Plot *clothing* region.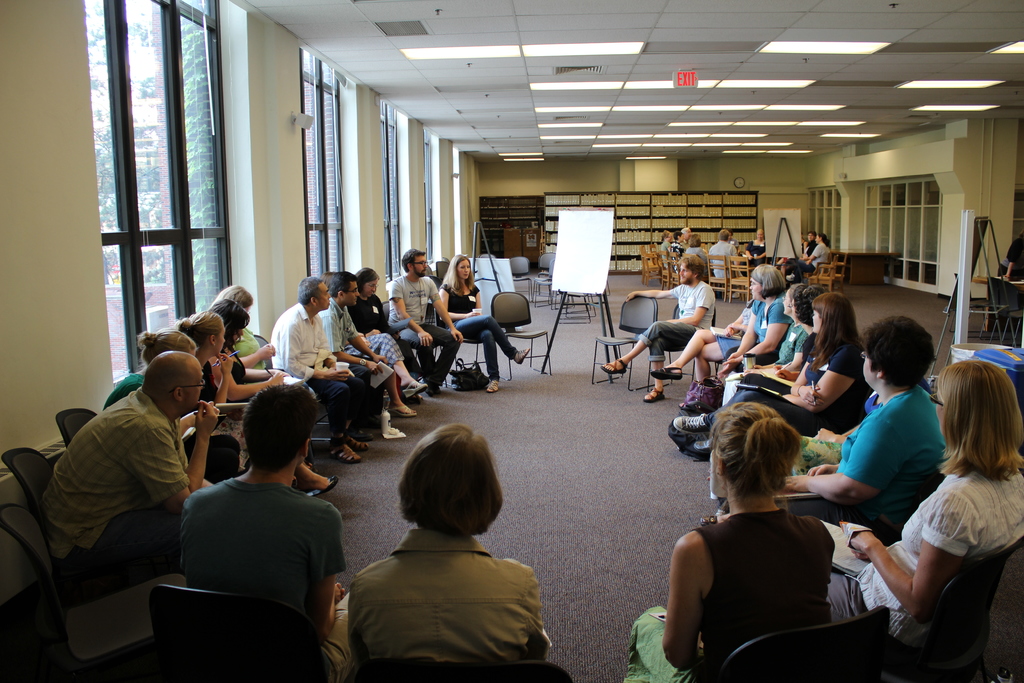
Plotted at 633,497,812,682.
